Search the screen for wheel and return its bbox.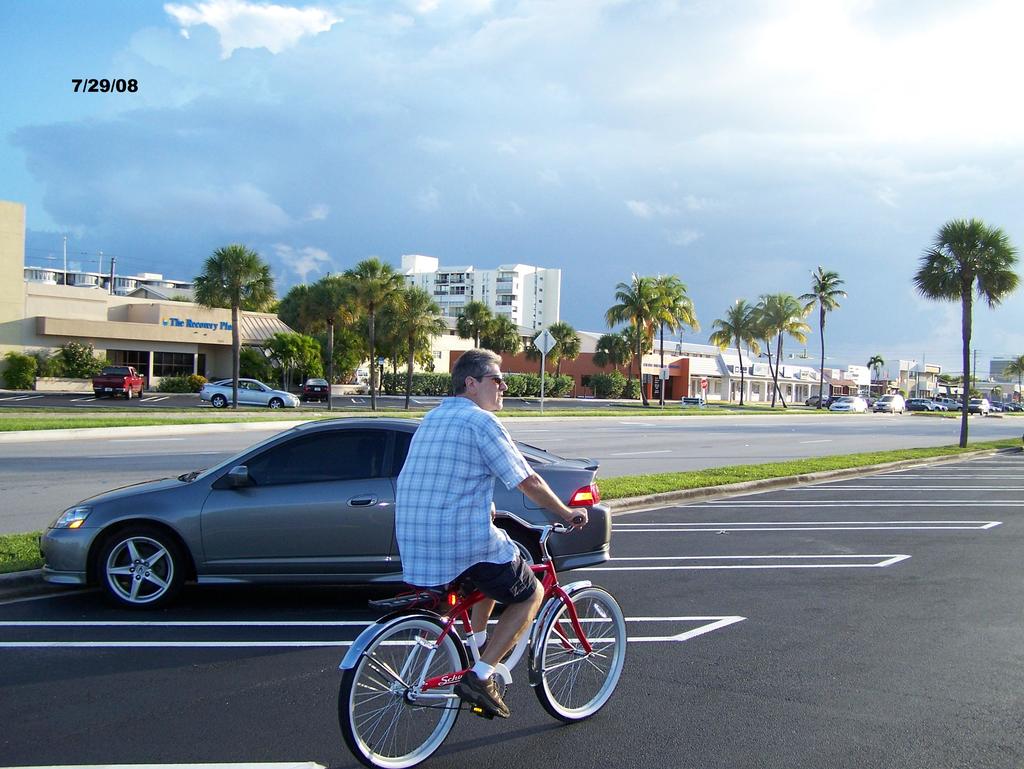
Found: x1=209, y1=393, x2=227, y2=409.
